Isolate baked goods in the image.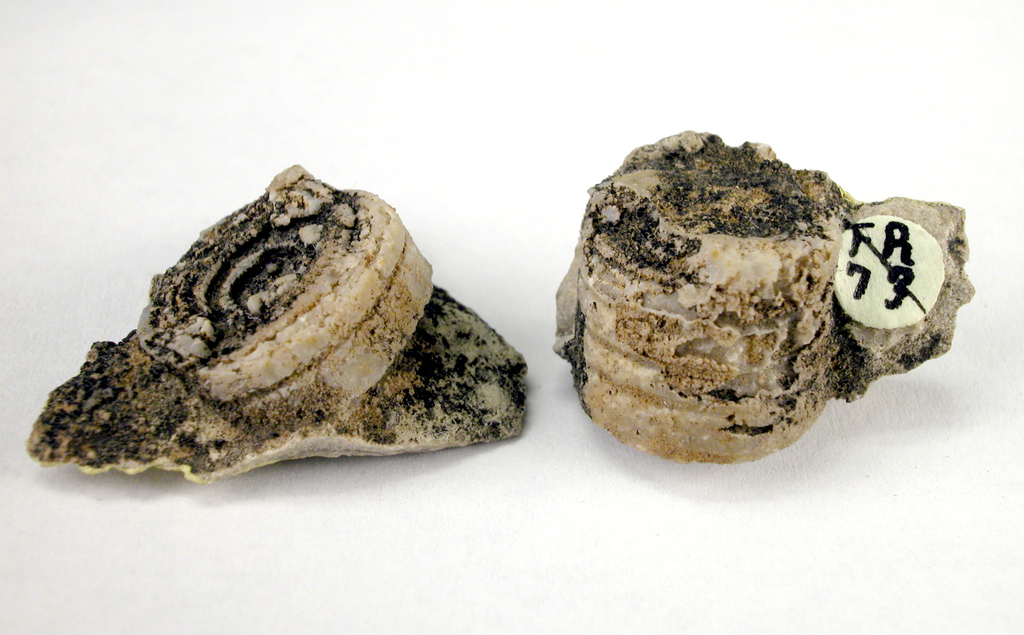
Isolated region: pyautogui.locateOnScreen(542, 124, 974, 470).
